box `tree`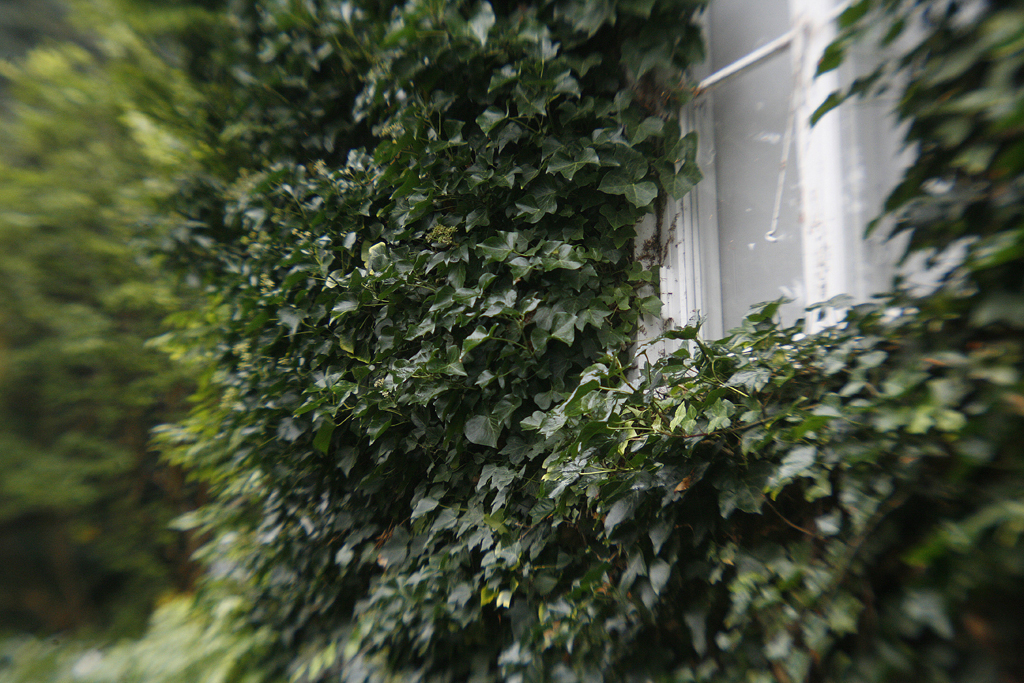
BBox(0, 0, 212, 626)
